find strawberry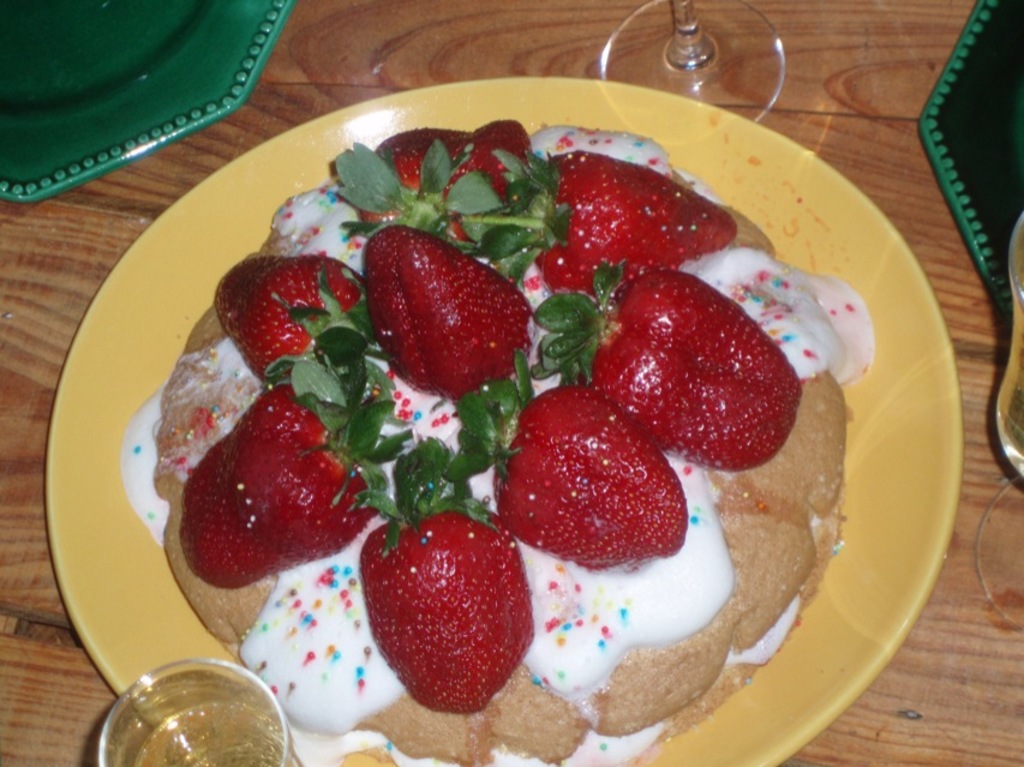
[184, 387, 377, 588]
